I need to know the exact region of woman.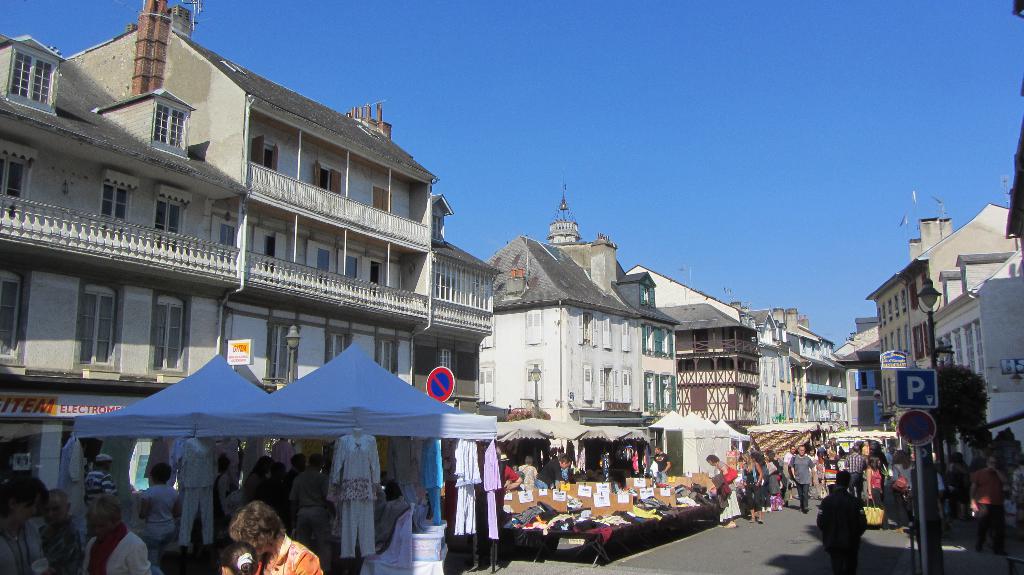
Region: <box>218,499,328,574</box>.
